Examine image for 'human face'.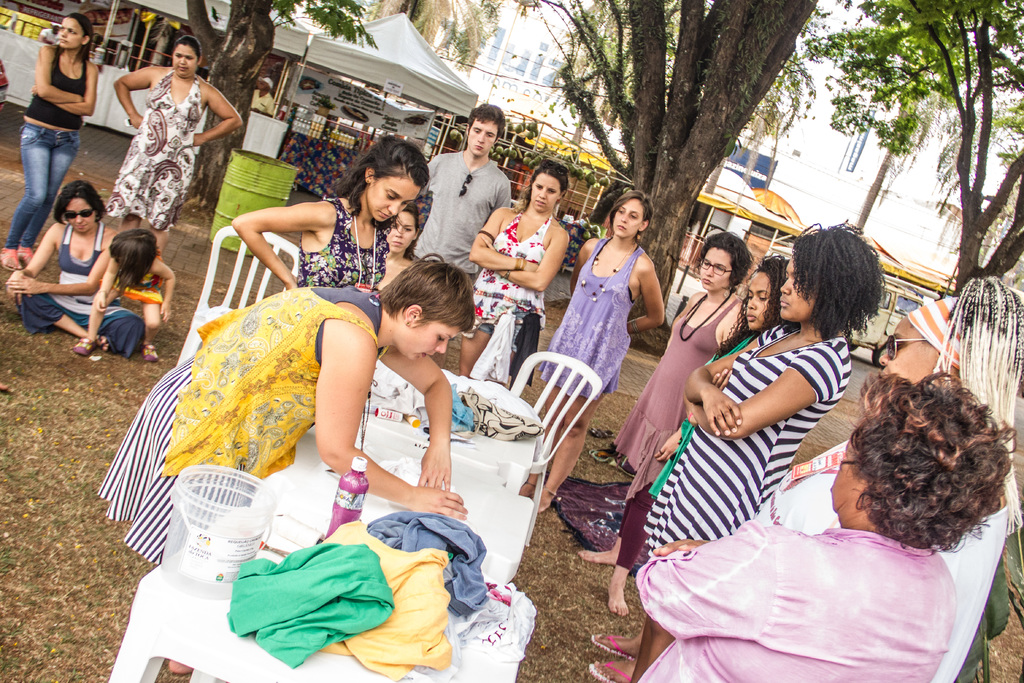
Examination result: select_region(256, 77, 266, 94).
